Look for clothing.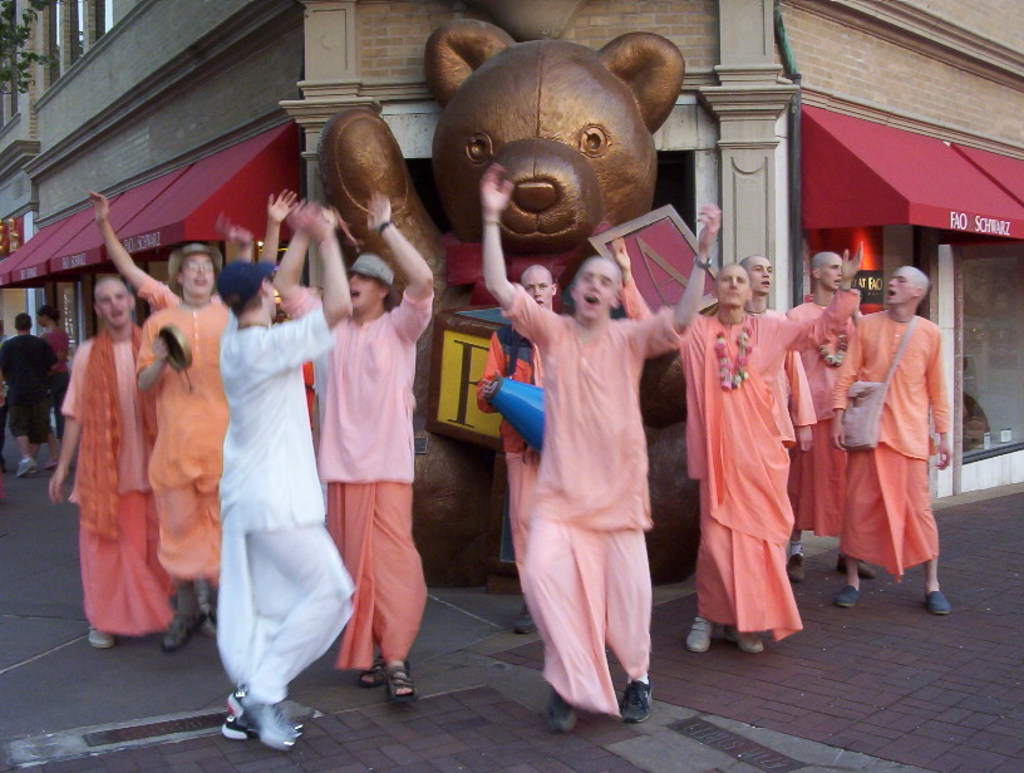
Found: 139:297:240:622.
